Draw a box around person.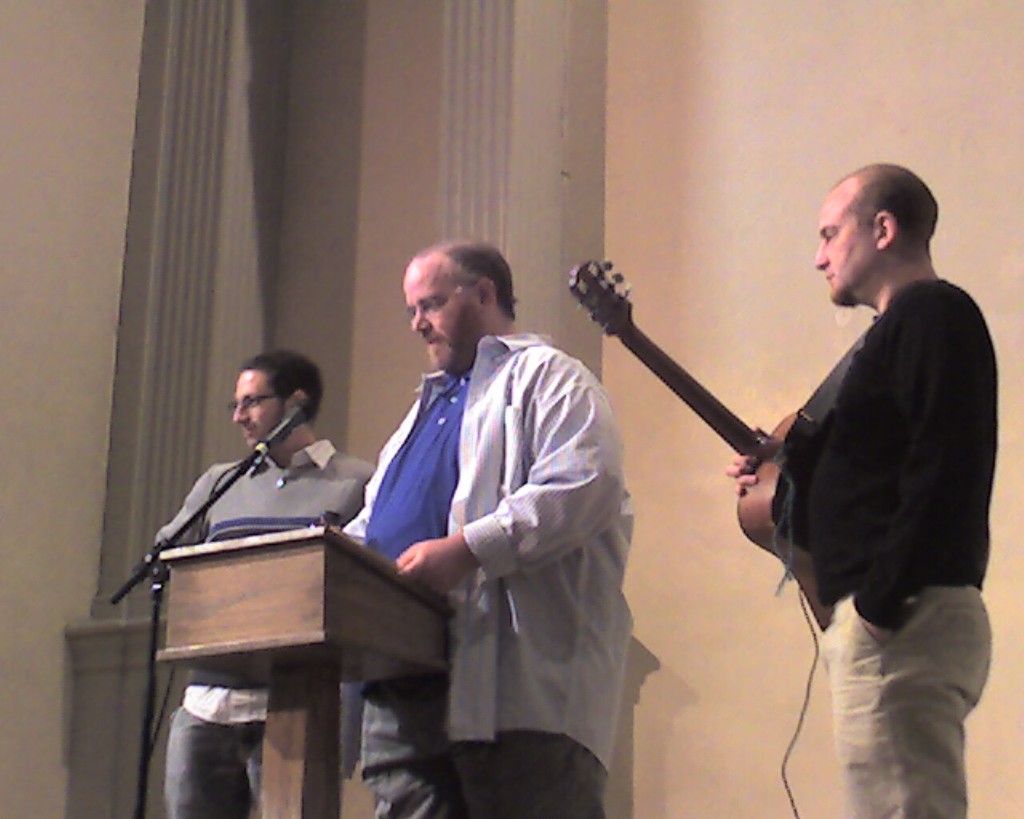
[left=326, top=235, right=641, bottom=818].
